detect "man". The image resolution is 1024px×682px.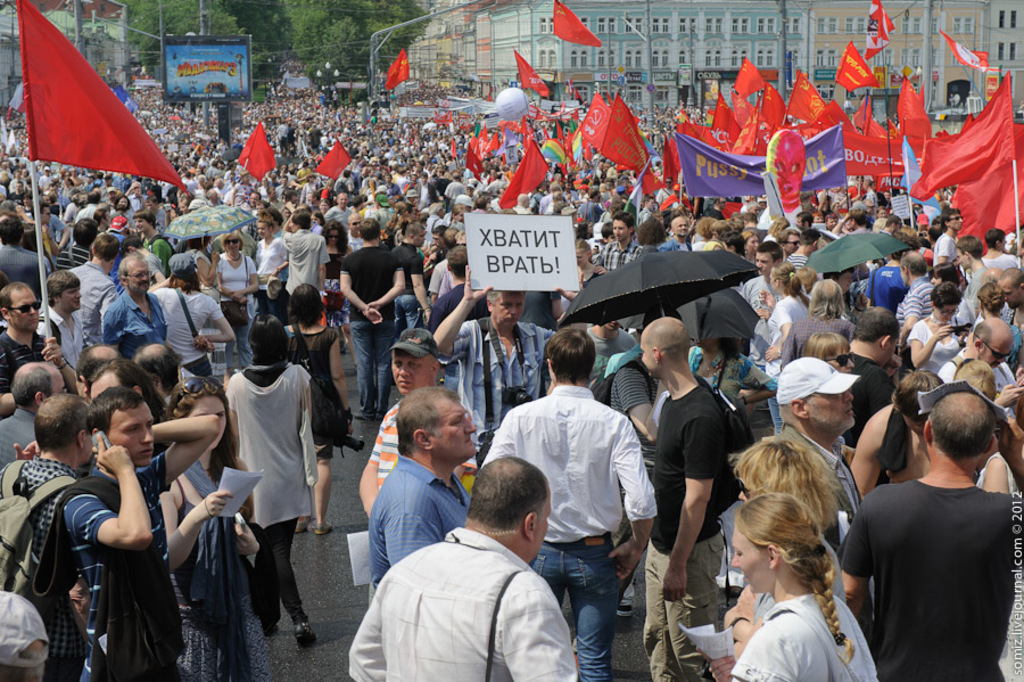
{"left": 0, "top": 361, "right": 66, "bottom": 470}.
